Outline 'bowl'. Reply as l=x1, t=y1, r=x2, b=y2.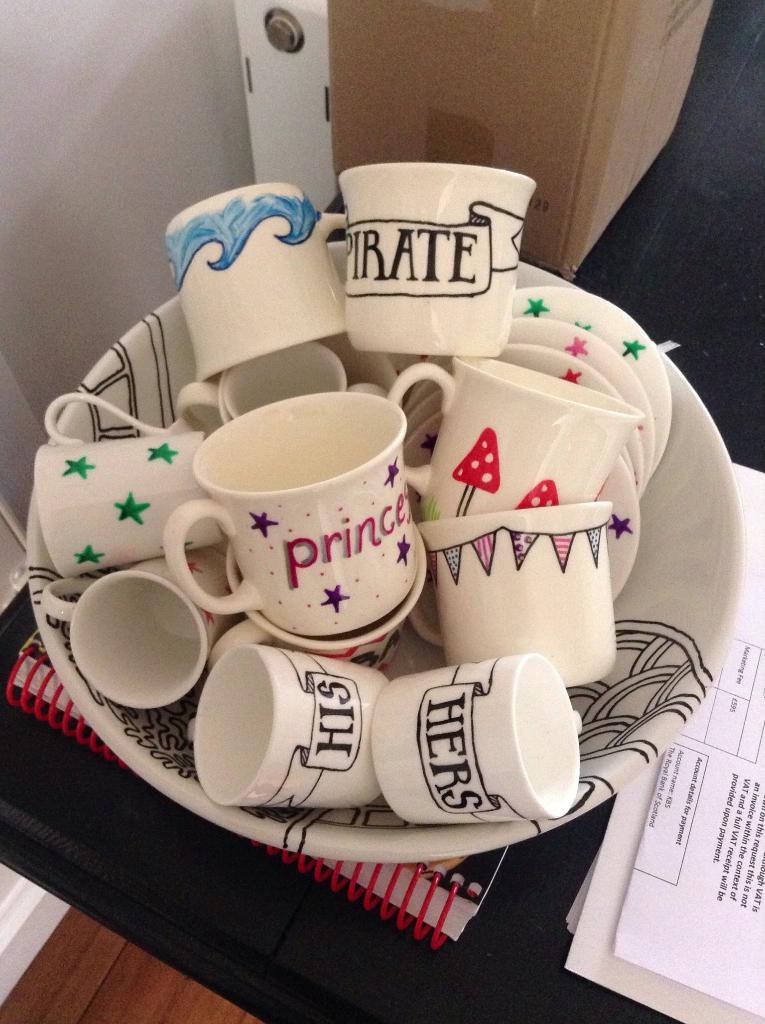
l=27, t=258, r=744, b=860.
